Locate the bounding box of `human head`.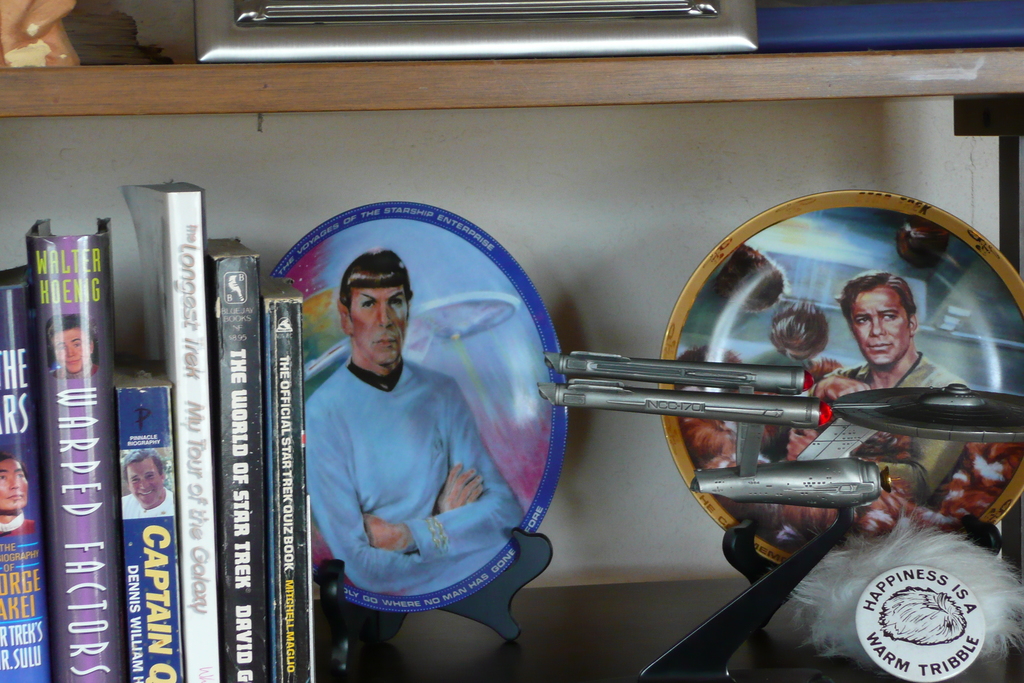
Bounding box: rect(842, 278, 932, 367).
